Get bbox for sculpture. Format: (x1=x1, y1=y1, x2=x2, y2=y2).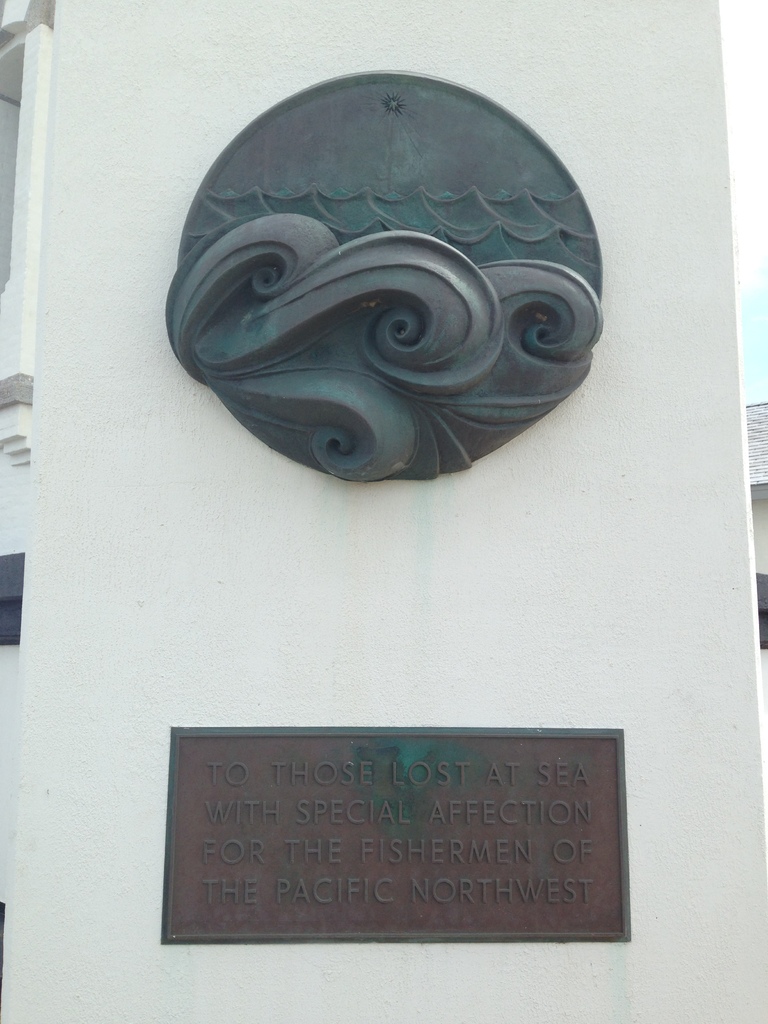
(x1=161, y1=67, x2=604, y2=483).
